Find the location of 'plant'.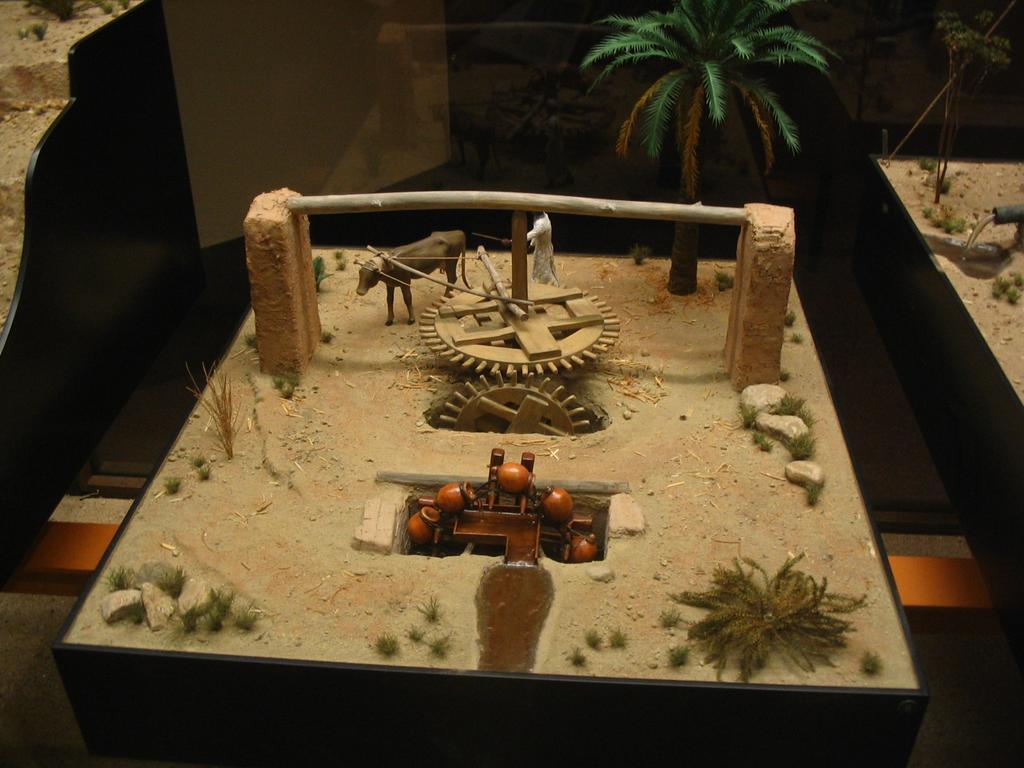
Location: detection(179, 609, 194, 625).
